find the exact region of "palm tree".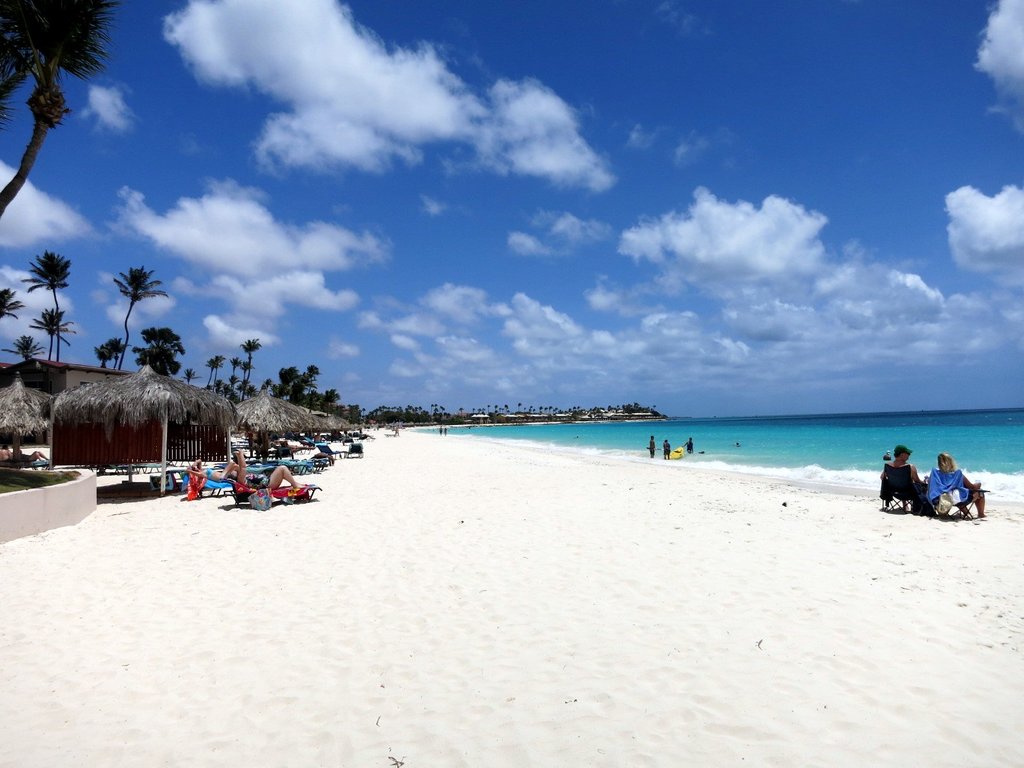
Exact region: BBox(196, 358, 218, 393).
